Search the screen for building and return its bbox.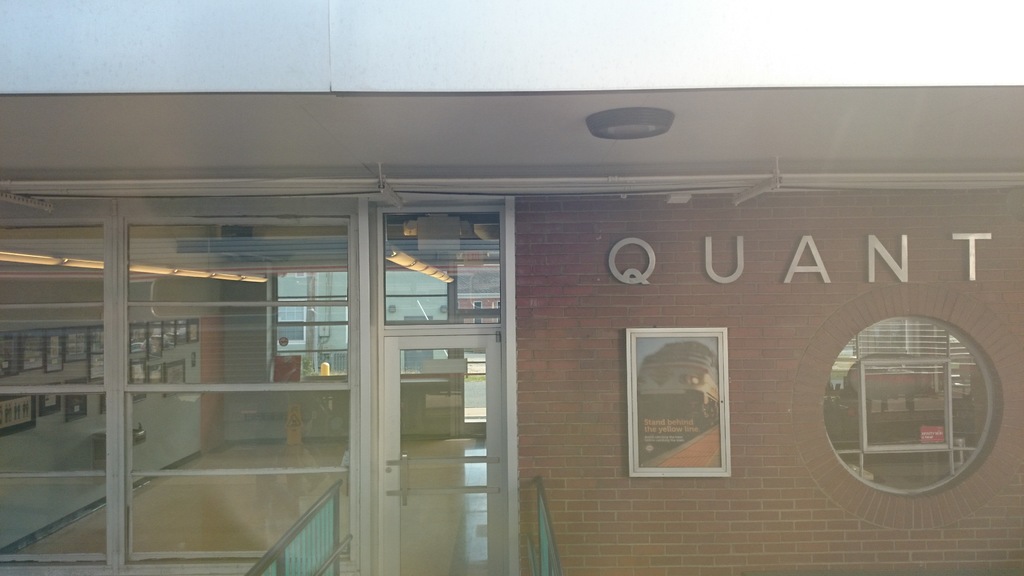
Found: x1=0, y1=1, x2=1023, y2=575.
